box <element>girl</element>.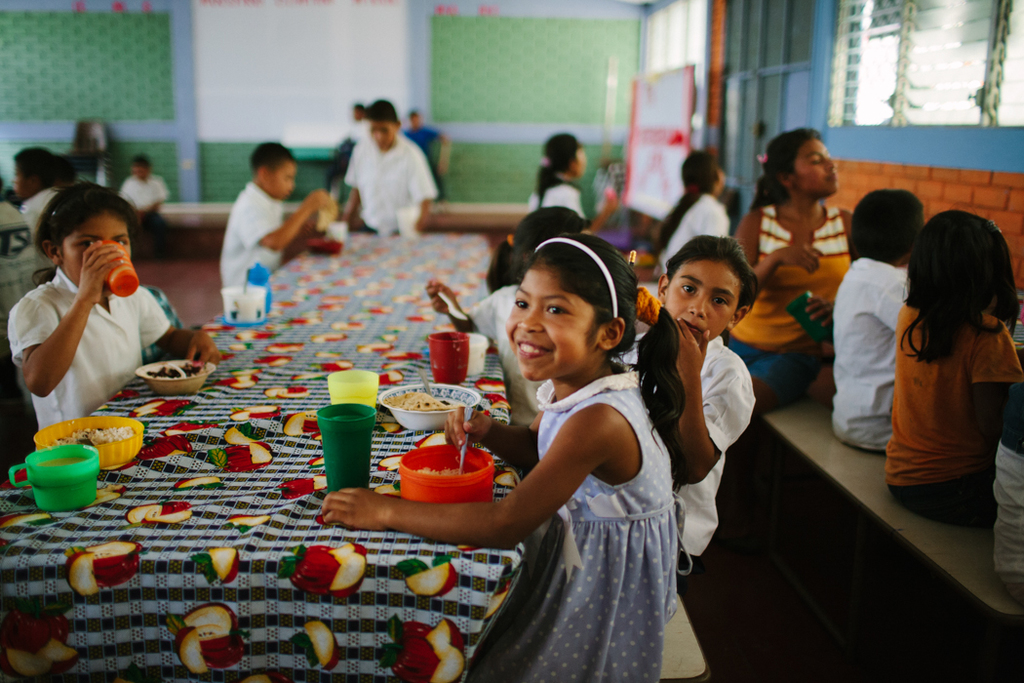
box=[525, 134, 617, 234].
